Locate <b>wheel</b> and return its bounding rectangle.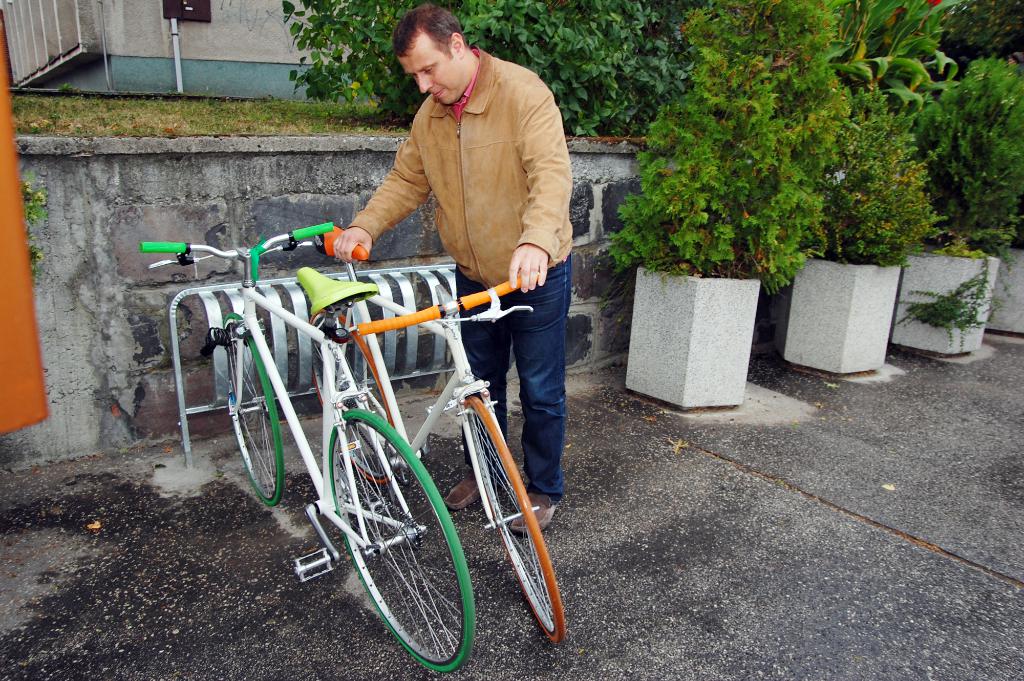
310/306/399/485.
